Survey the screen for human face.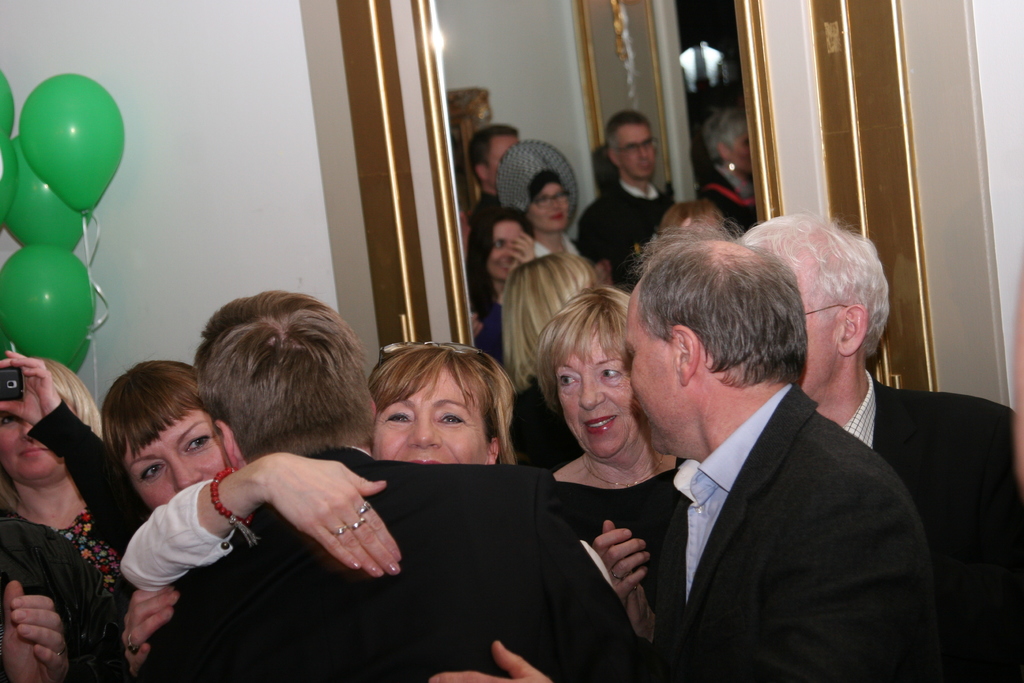
Survey found: l=123, t=406, r=220, b=509.
